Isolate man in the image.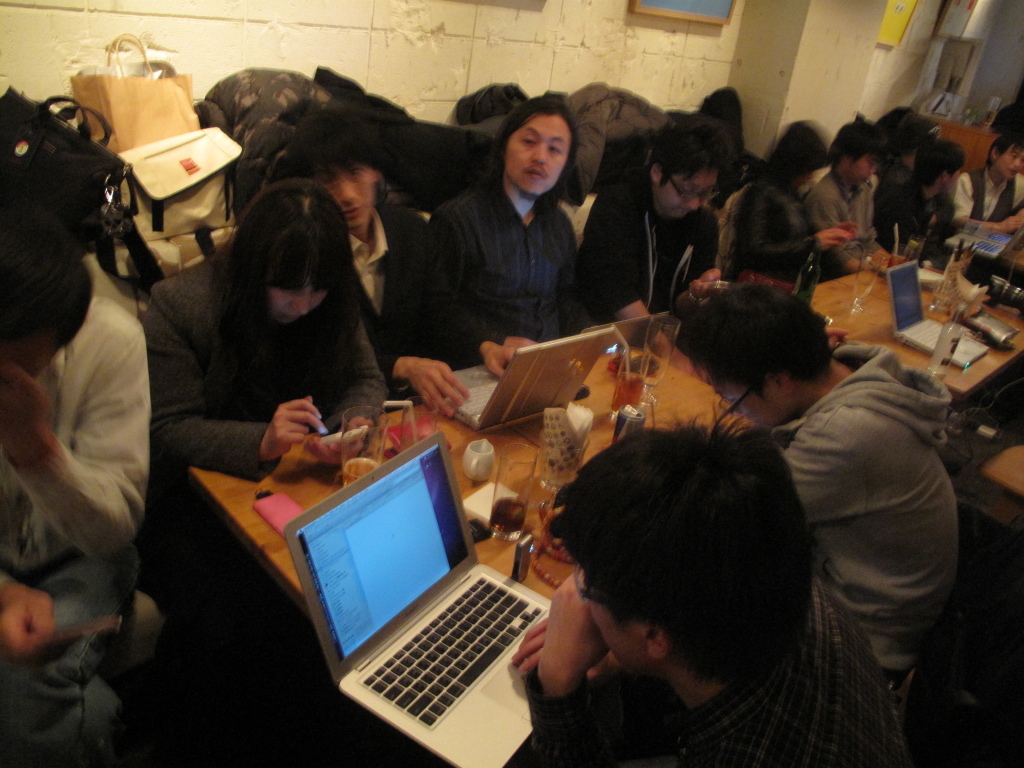
Isolated region: 511,410,914,767.
